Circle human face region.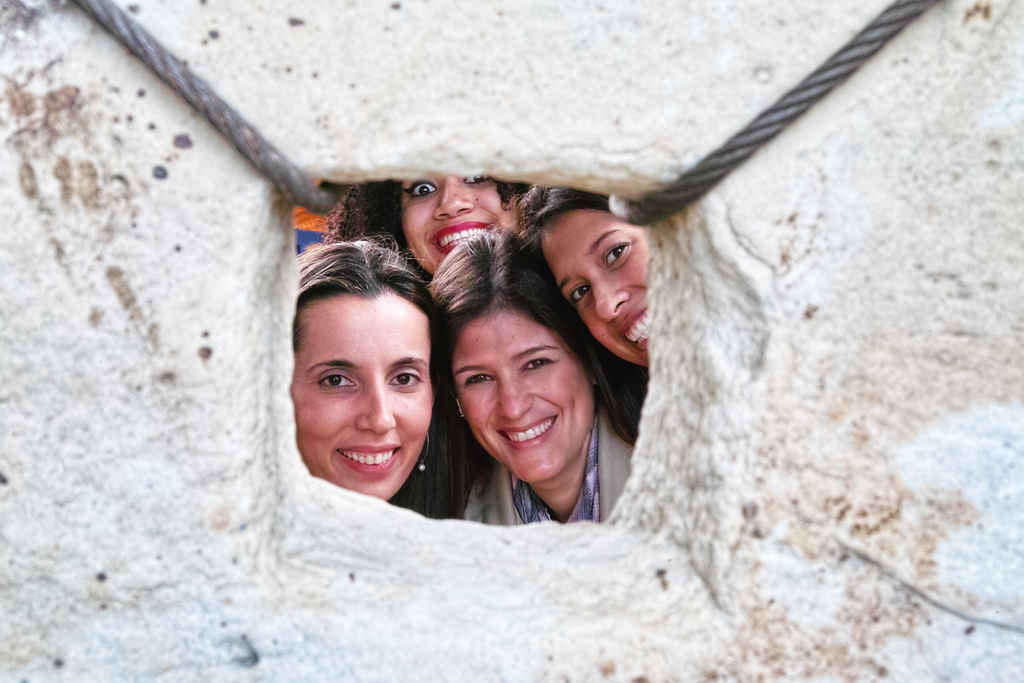
Region: locate(294, 294, 431, 500).
